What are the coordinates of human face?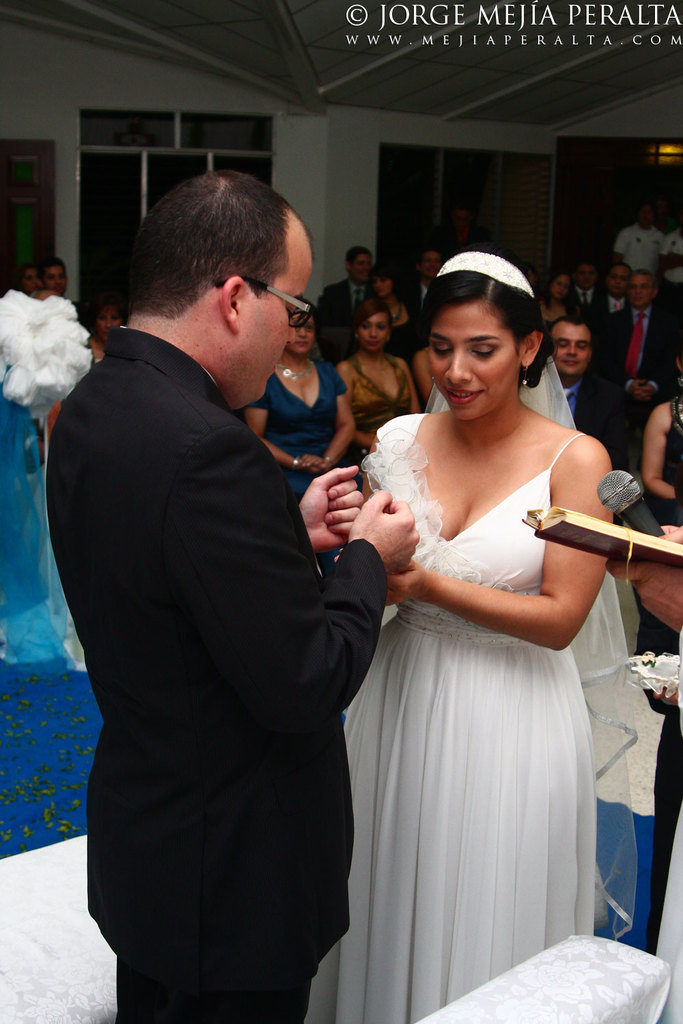
rect(372, 282, 398, 315).
